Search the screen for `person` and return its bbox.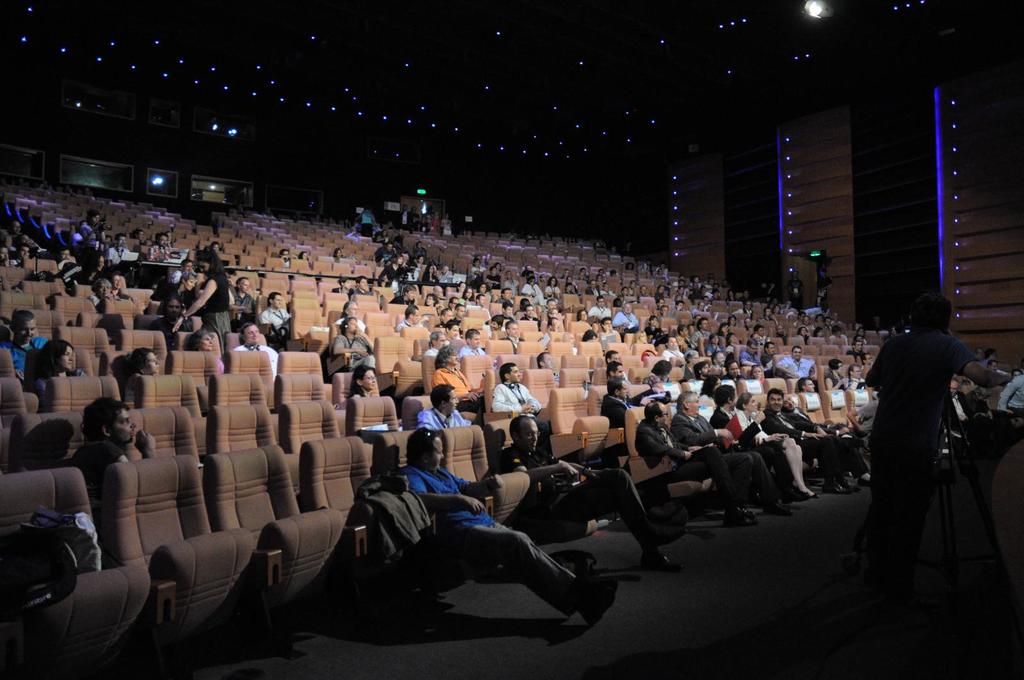
Found: [x1=865, y1=297, x2=996, y2=497].
